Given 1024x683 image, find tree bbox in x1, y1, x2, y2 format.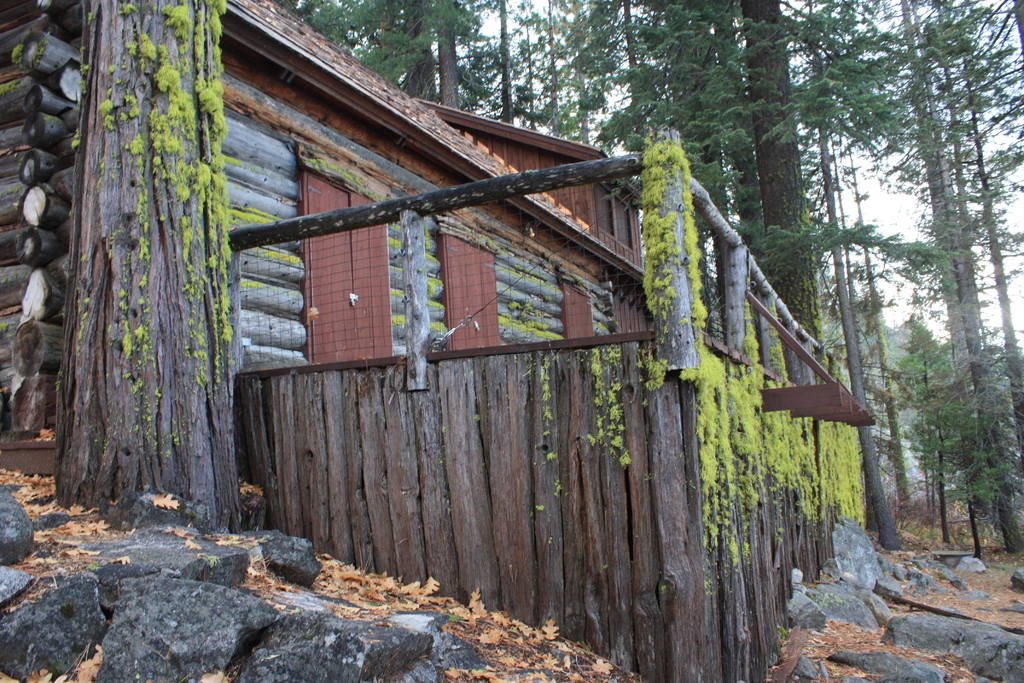
494, 0, 548, 130.
